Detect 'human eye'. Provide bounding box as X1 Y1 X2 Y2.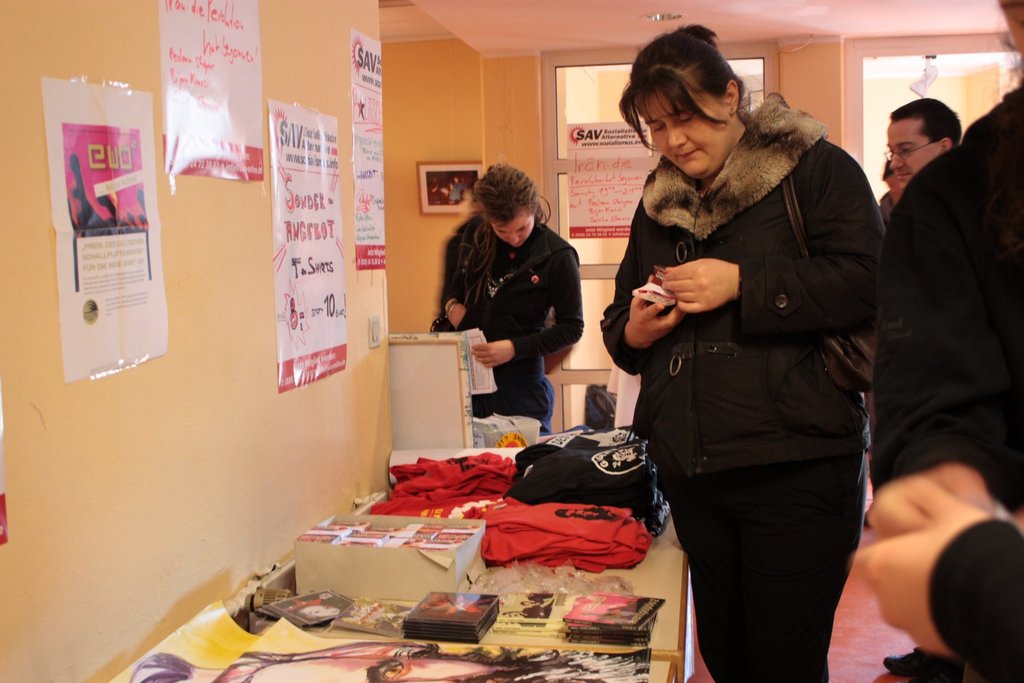
496 229 505 234.
